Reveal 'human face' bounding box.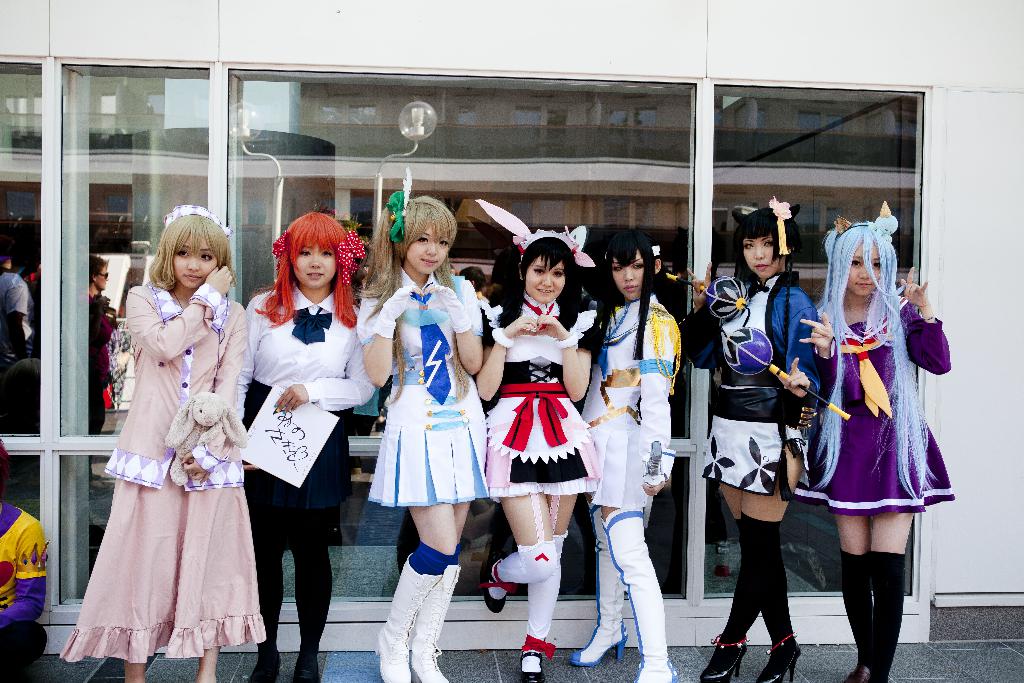
Revealed: x1=404, y1=226, x2=451, y2=277.
